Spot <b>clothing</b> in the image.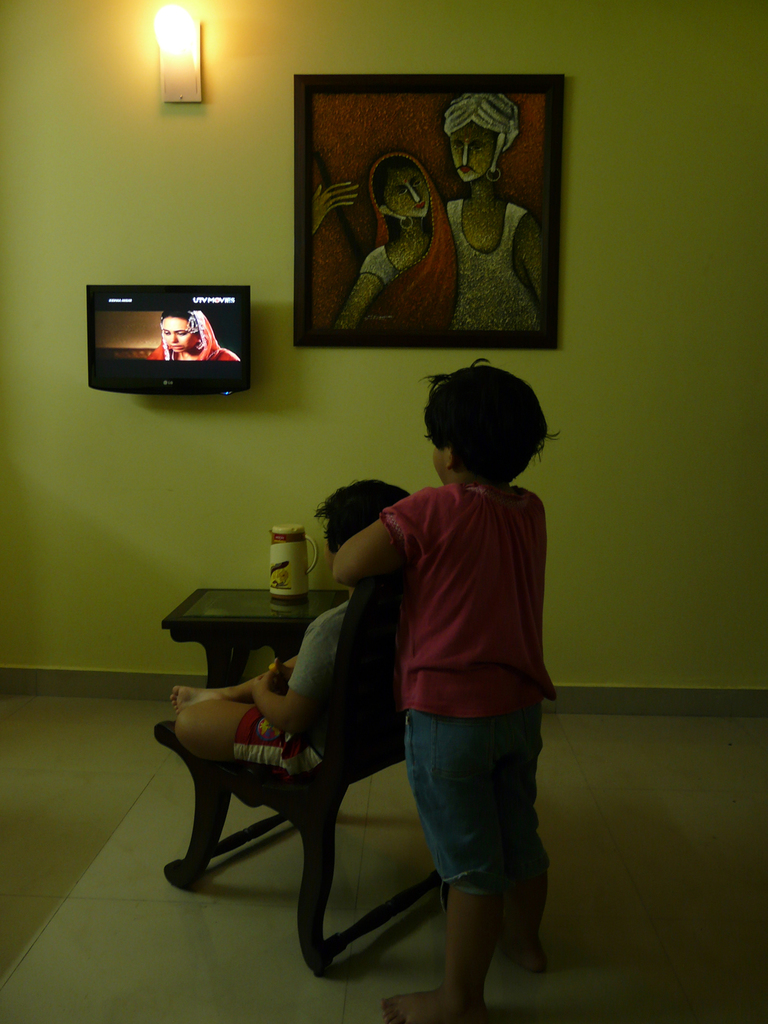
<b>clothing</b> found at <box>366,149,457,329</box>.
